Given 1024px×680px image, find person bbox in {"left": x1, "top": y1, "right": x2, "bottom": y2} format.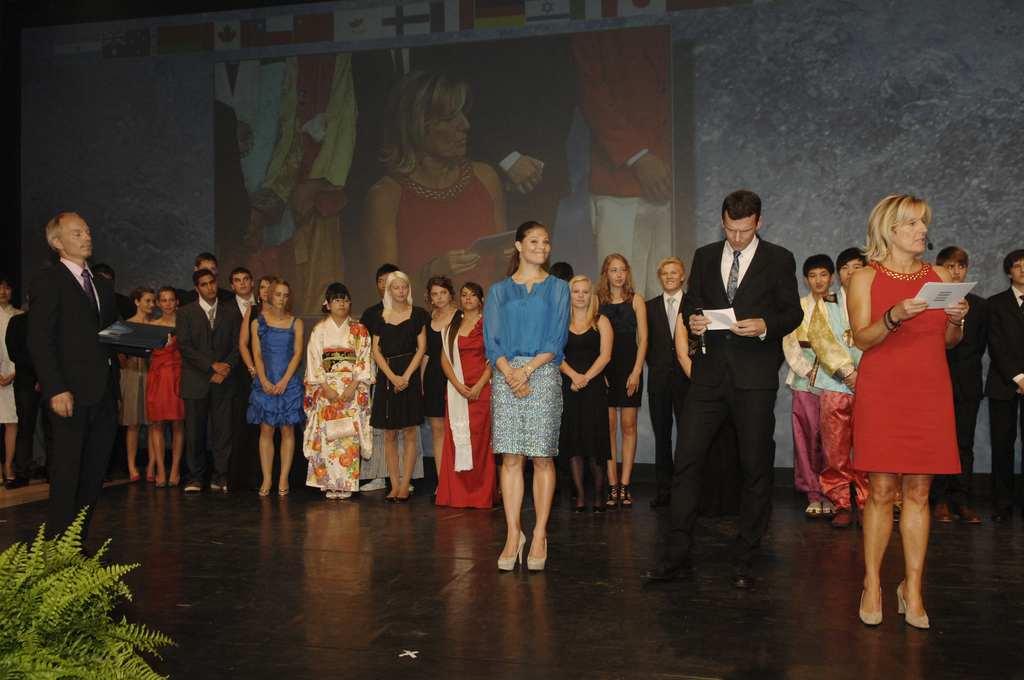
{"left": 437, "top": 282, "right": 491, "bottom": 511}.
